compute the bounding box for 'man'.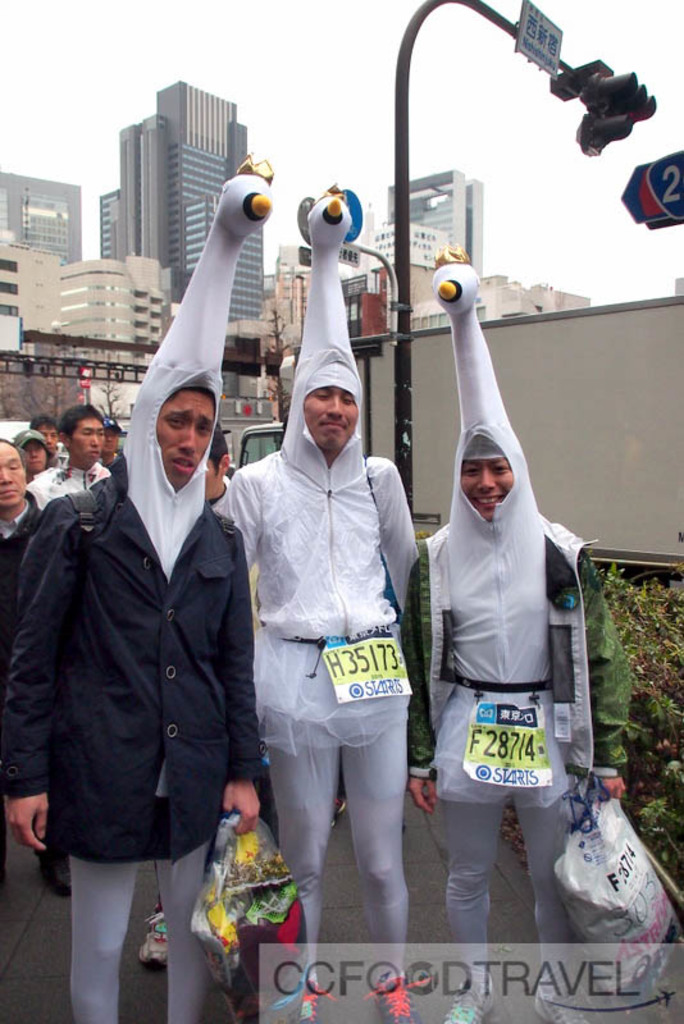
396,413,630,1023.
